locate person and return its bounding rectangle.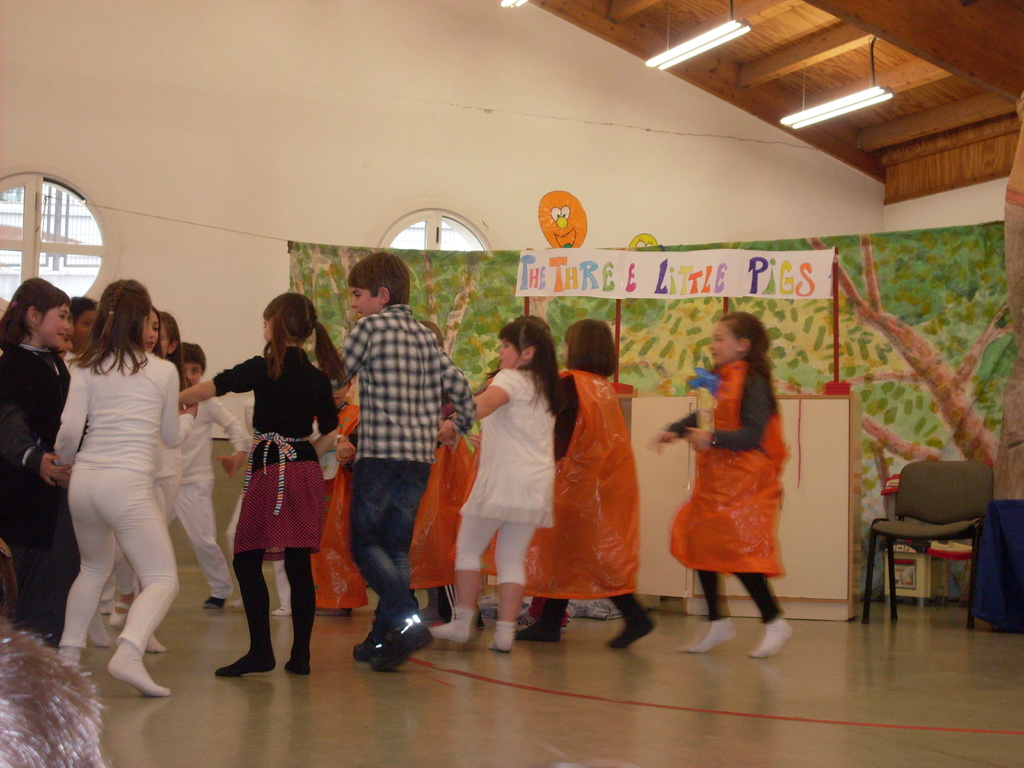
left=164, top=342, right=252, bottom=614.
